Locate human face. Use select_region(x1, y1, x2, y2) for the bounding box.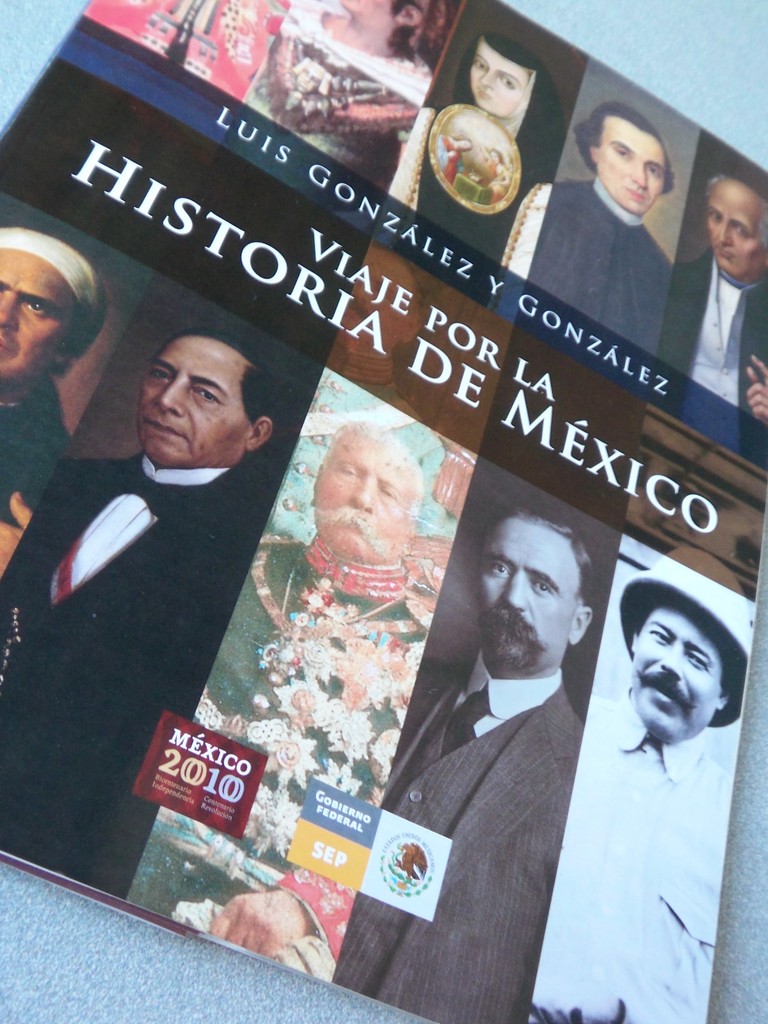
select_region(475, 519, 582, 669).
